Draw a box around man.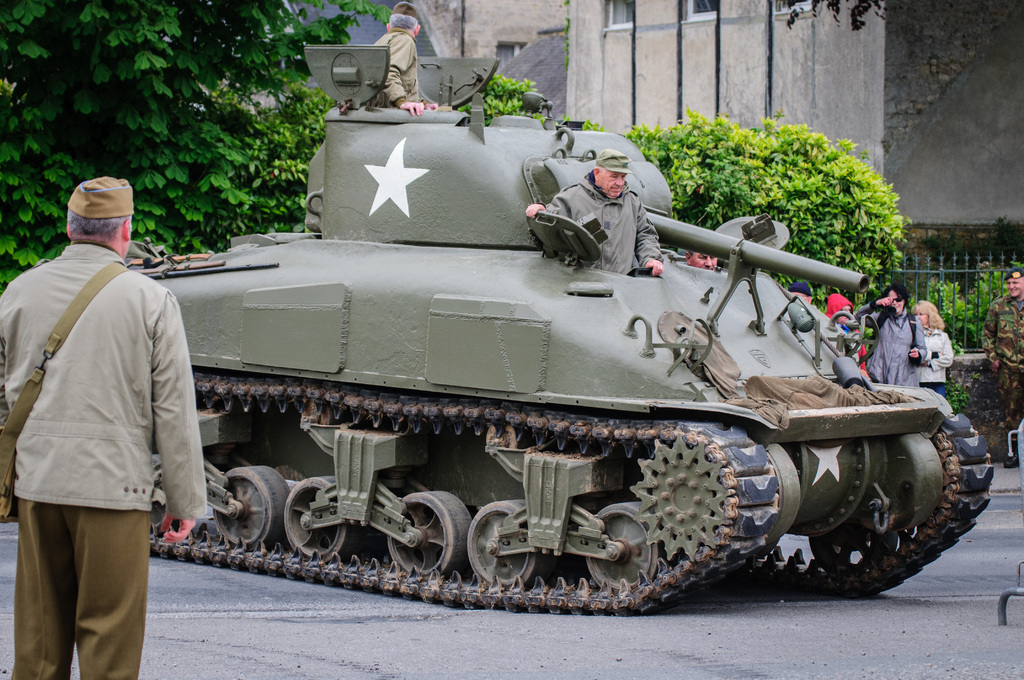
crop(12, 157, 212, 658).
